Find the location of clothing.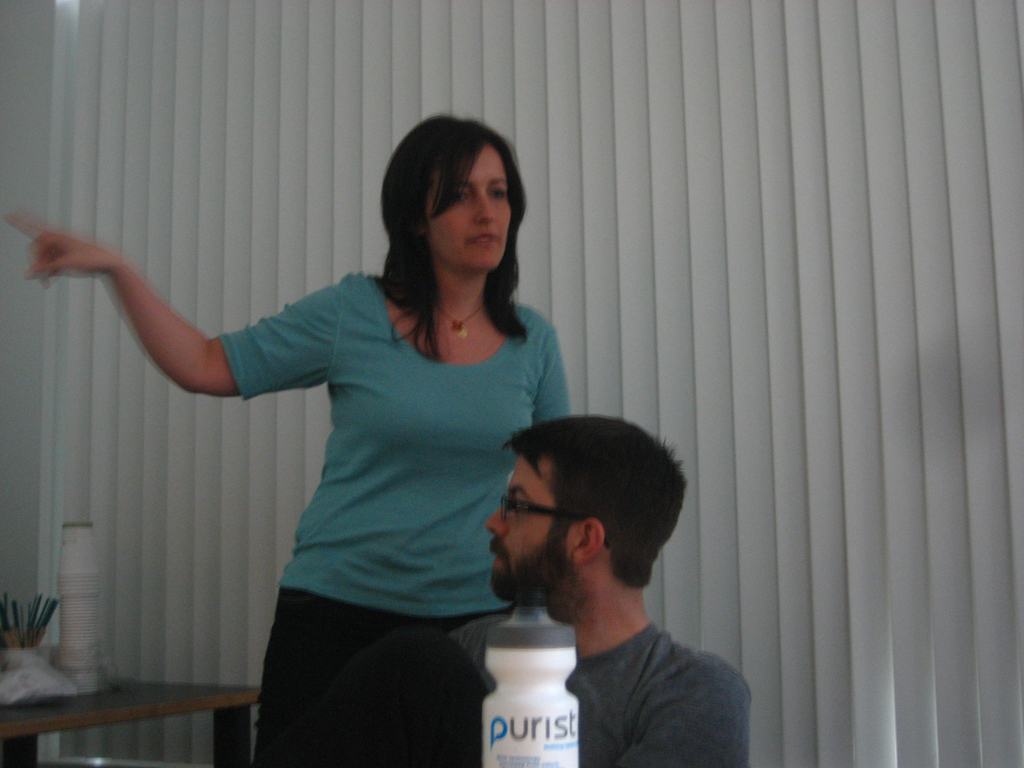
Location: 447,613,753,767.
